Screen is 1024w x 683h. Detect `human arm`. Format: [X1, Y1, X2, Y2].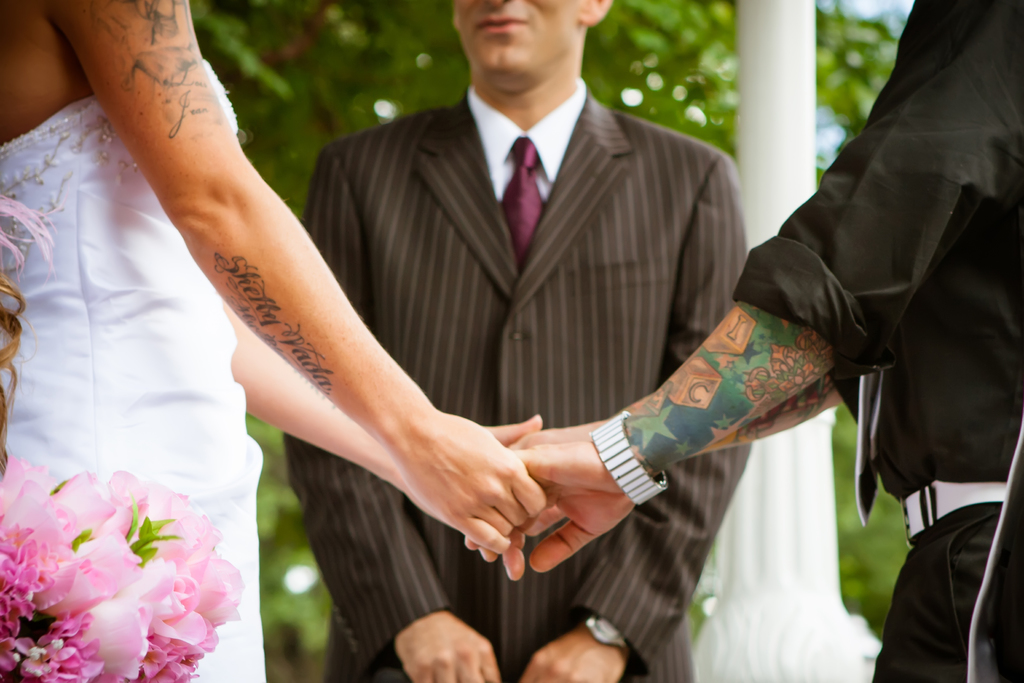
[47, 0, 547, 553].
